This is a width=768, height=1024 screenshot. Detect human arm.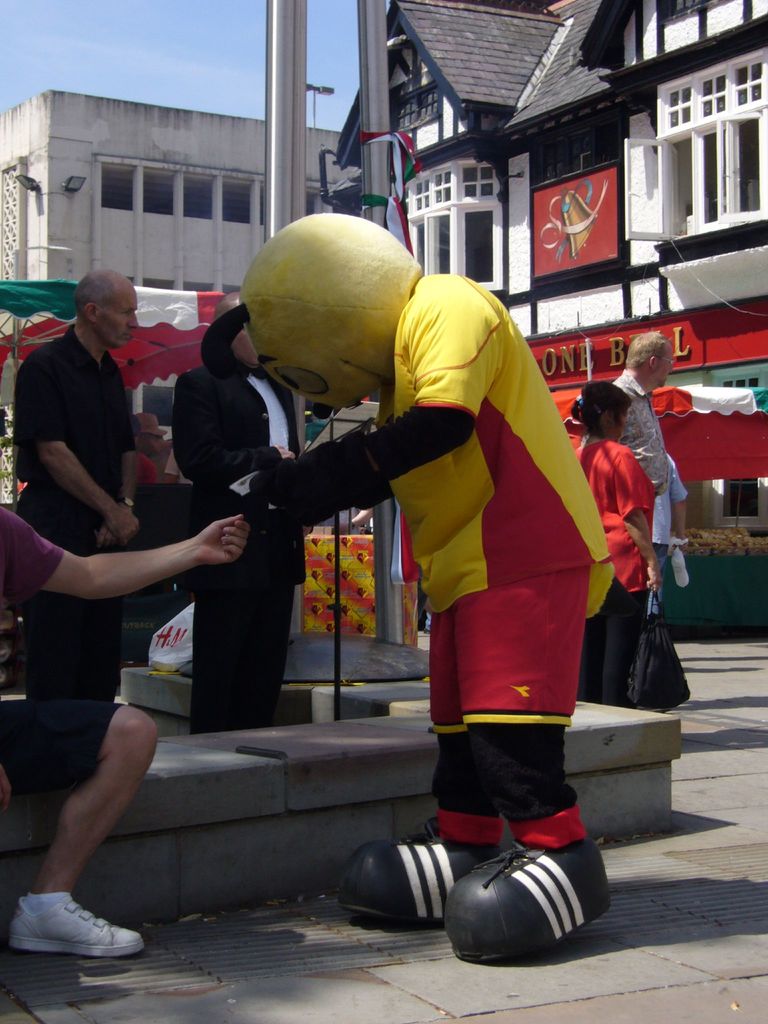
locate(620, 447, 667, 592).
